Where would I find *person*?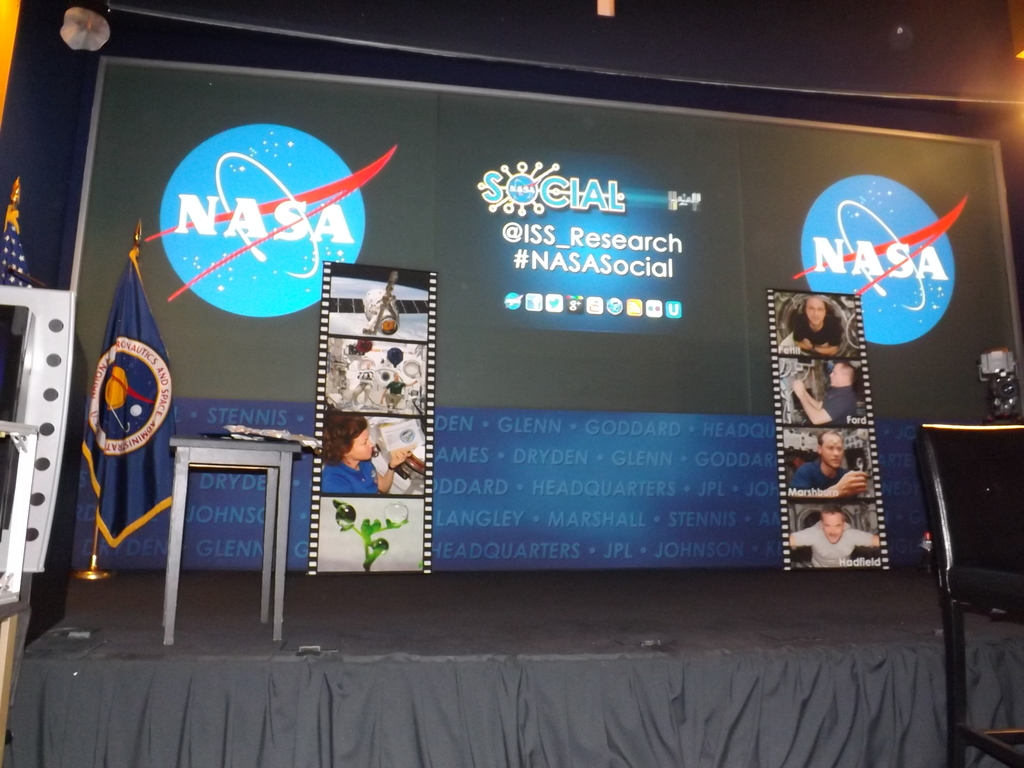
At detection(796, 298, 845, 355).
